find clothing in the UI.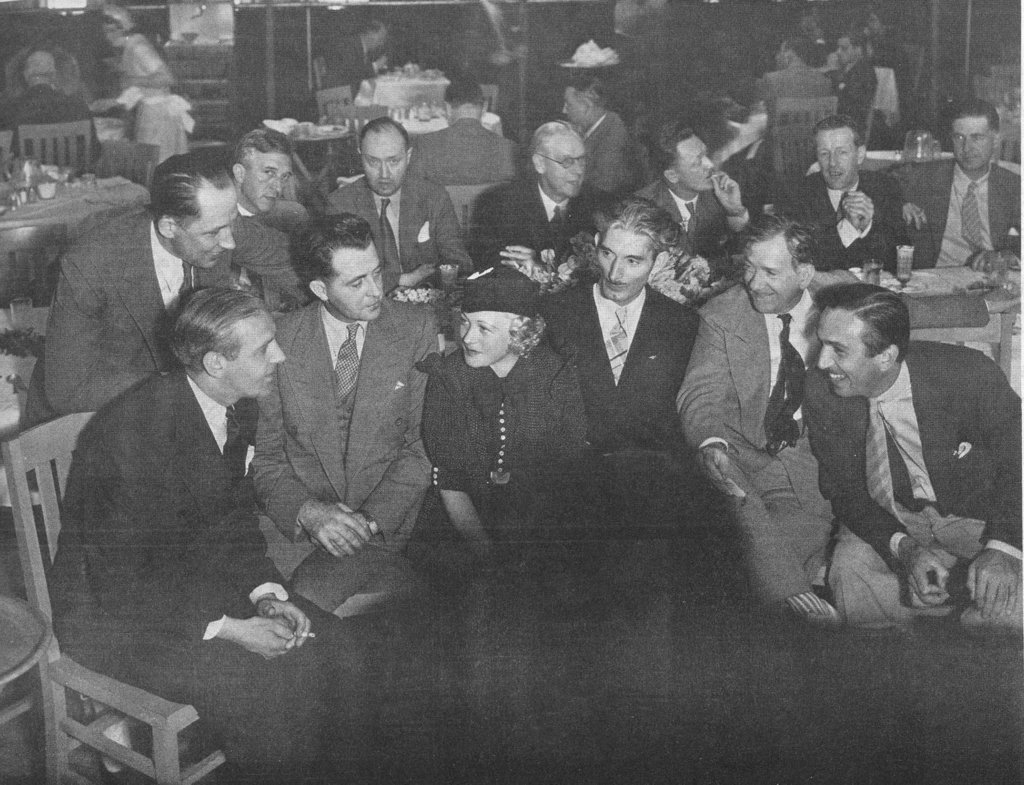
UI element at bbox(579, 113, 627, 190).
